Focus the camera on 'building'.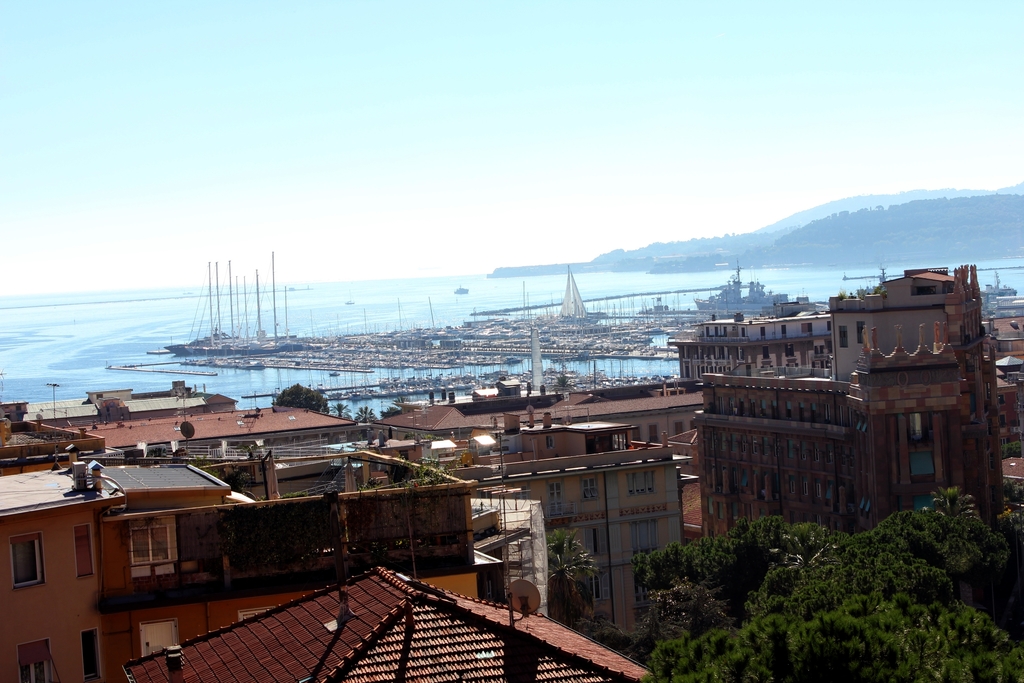
Focus region: locate(678, 252, 1023, 549).
